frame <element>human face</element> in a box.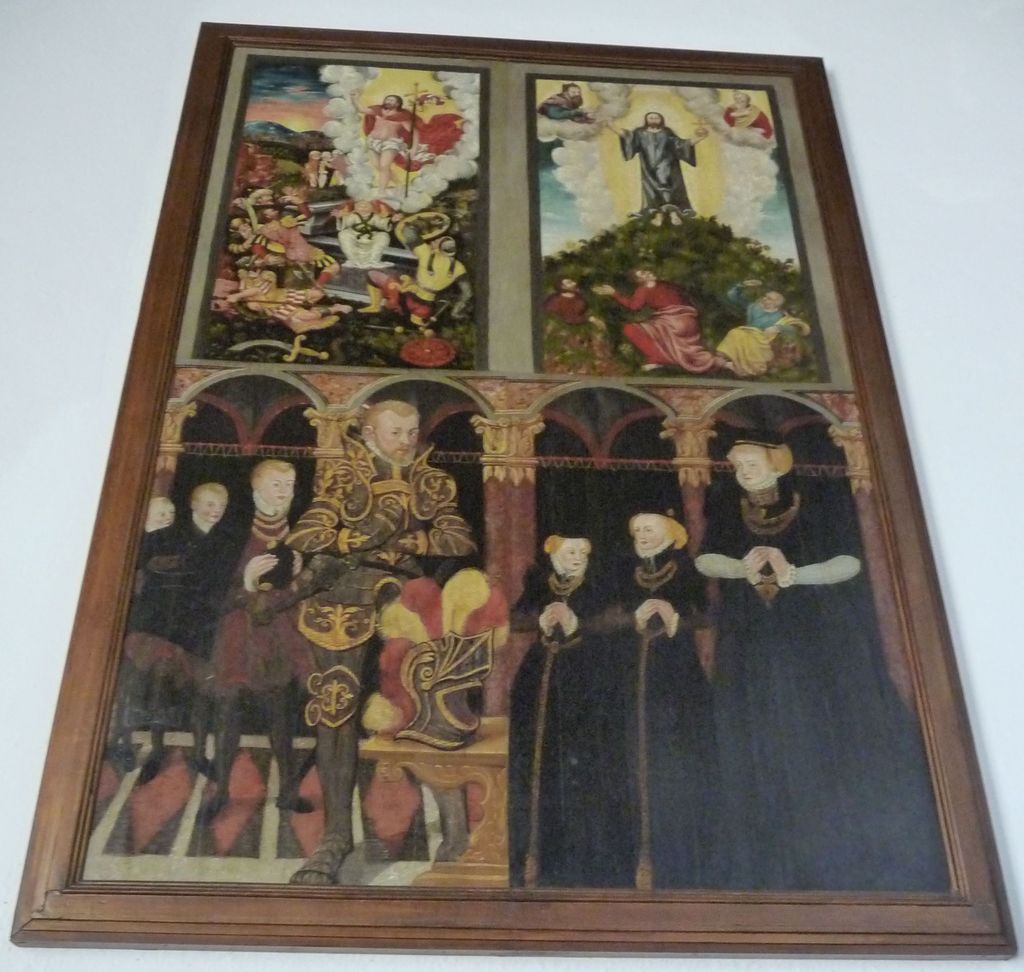
[left=628, top=266, right=666, bottom=298].
